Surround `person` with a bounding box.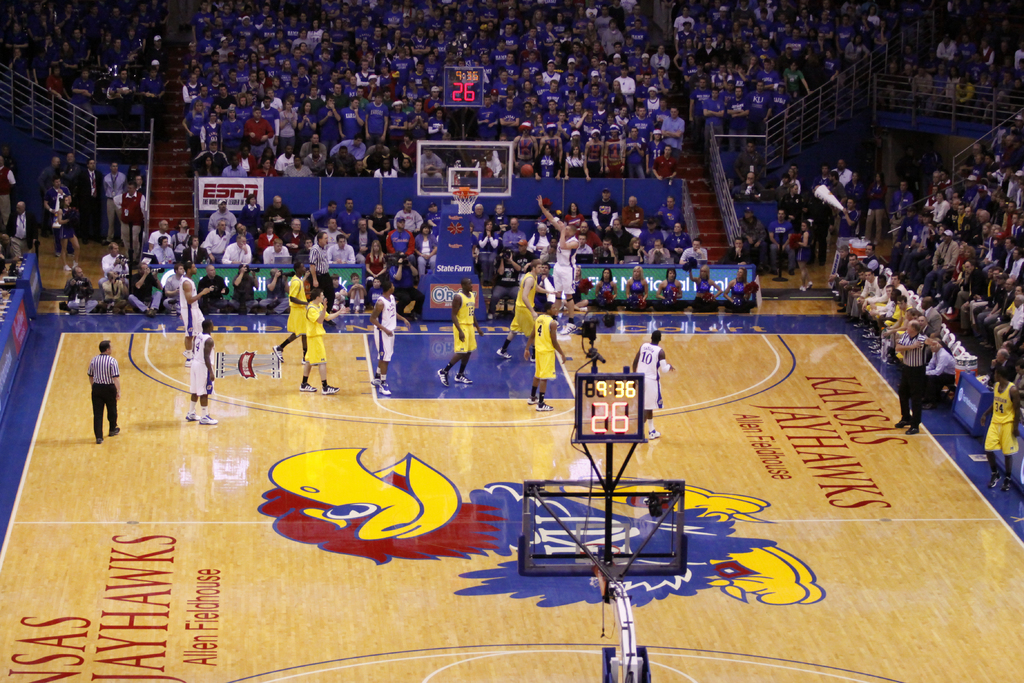
box(66, 264, 102, 311).
